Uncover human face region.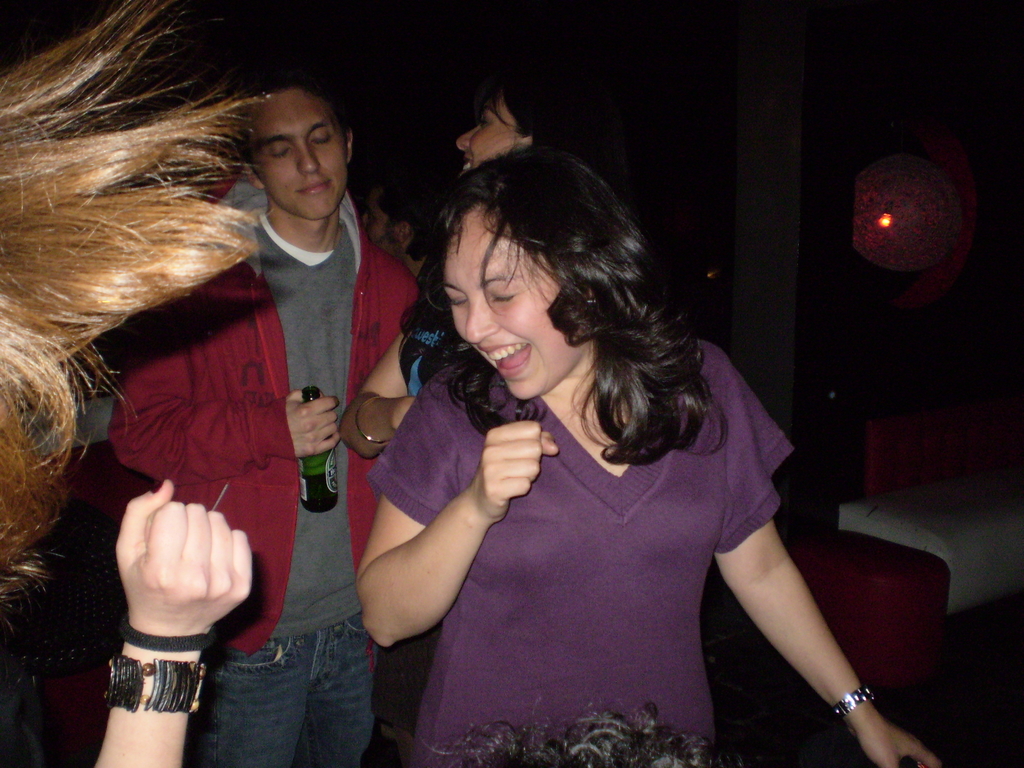
Uncovered: l=365, t=179, r=400, b=250.
